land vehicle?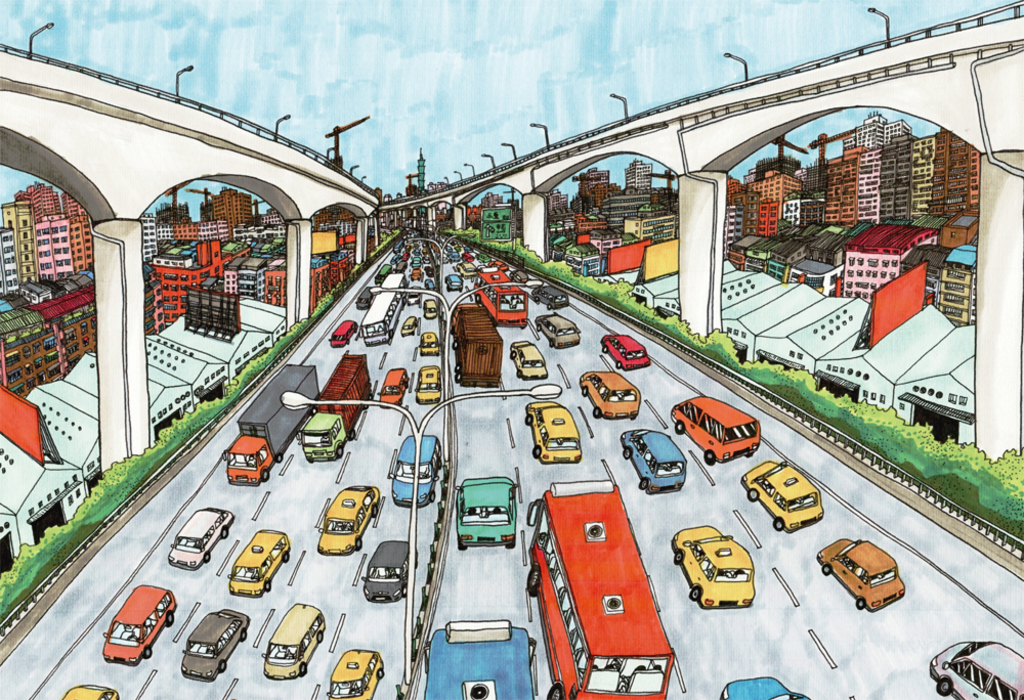
406/318/415/336
